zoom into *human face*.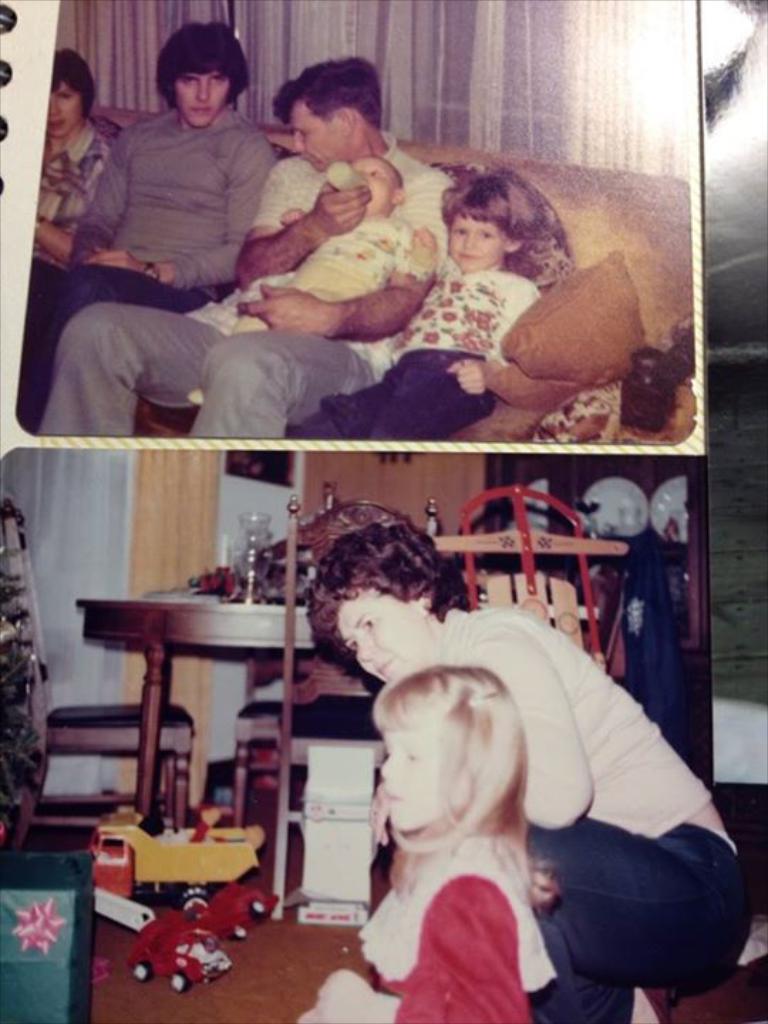
Zoom target: locate(179, 65, 240, 121).
